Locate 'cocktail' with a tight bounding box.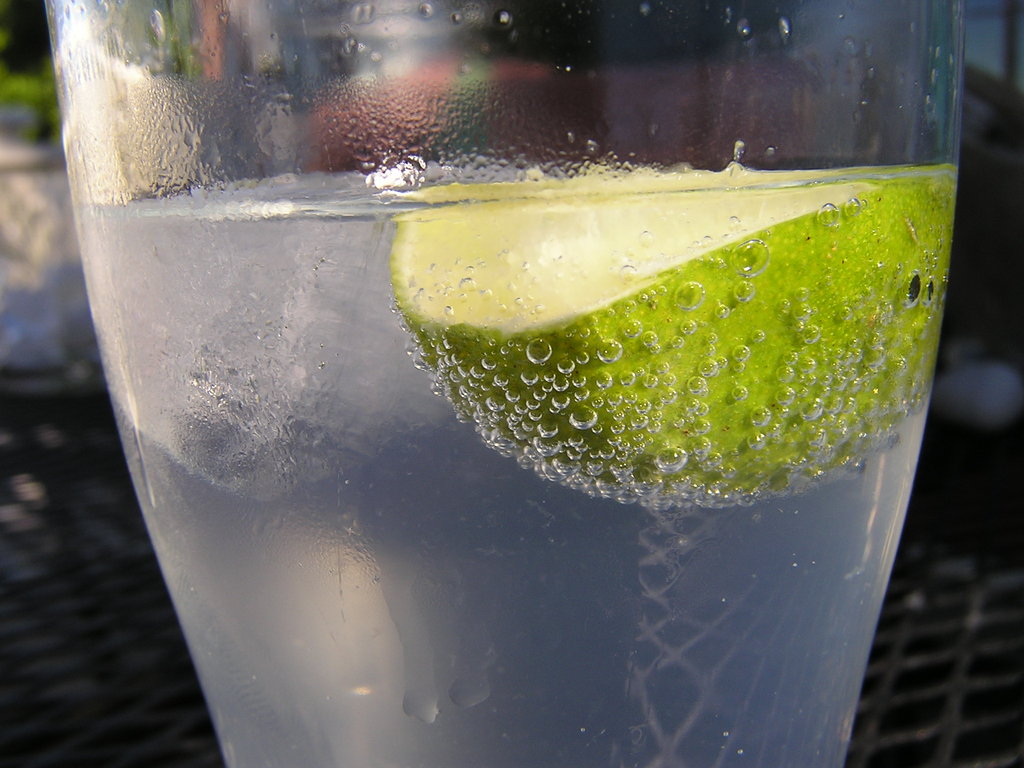
bbox(44, 0, 972, 767).
